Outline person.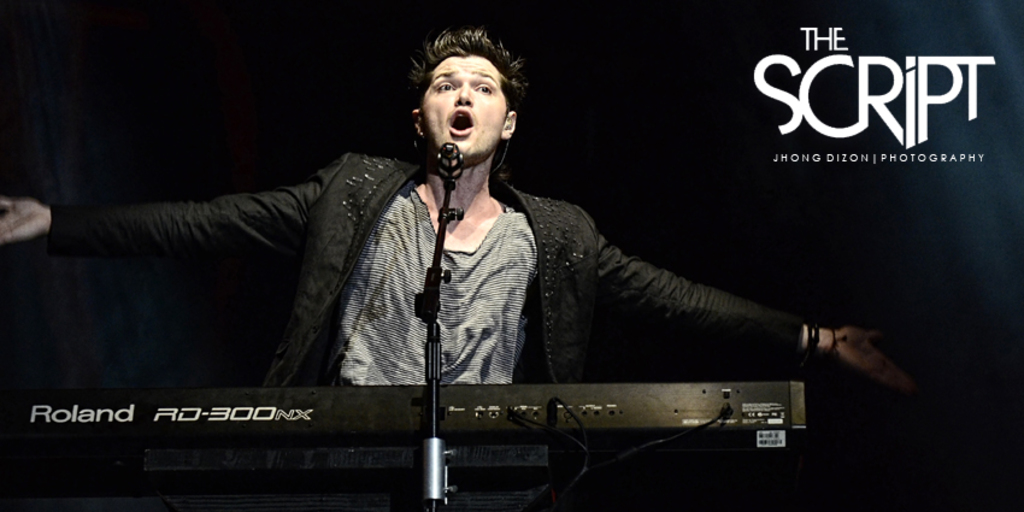
Outline: {"left": 0, "top": 42, "right": 920, "bottom": 379}.
